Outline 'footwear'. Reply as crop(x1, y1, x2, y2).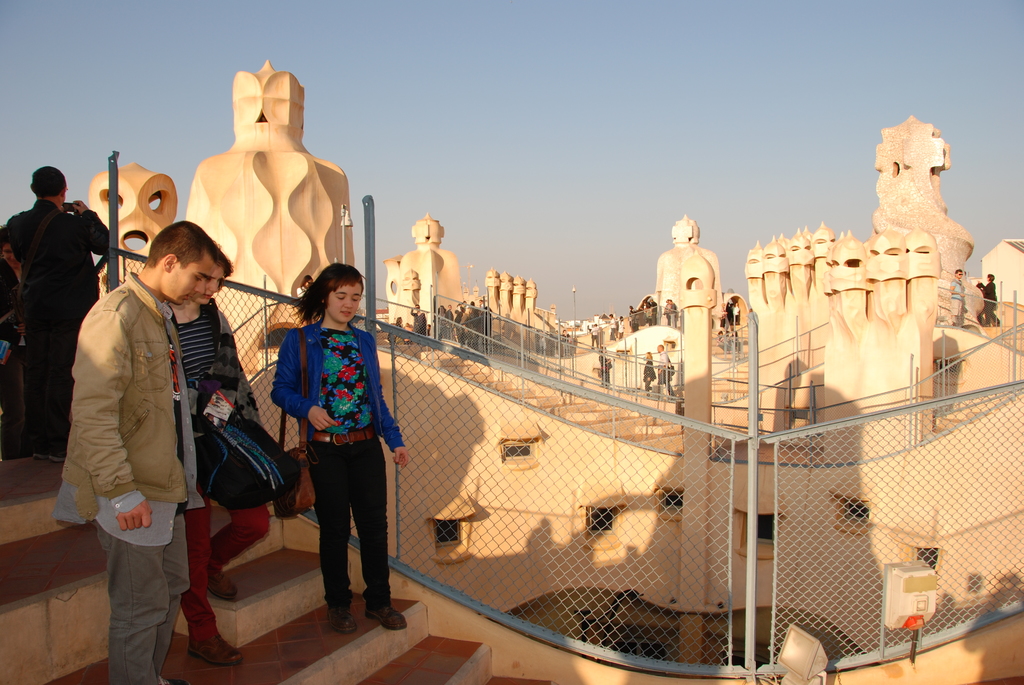
crop(327, 605, 353, 633).
